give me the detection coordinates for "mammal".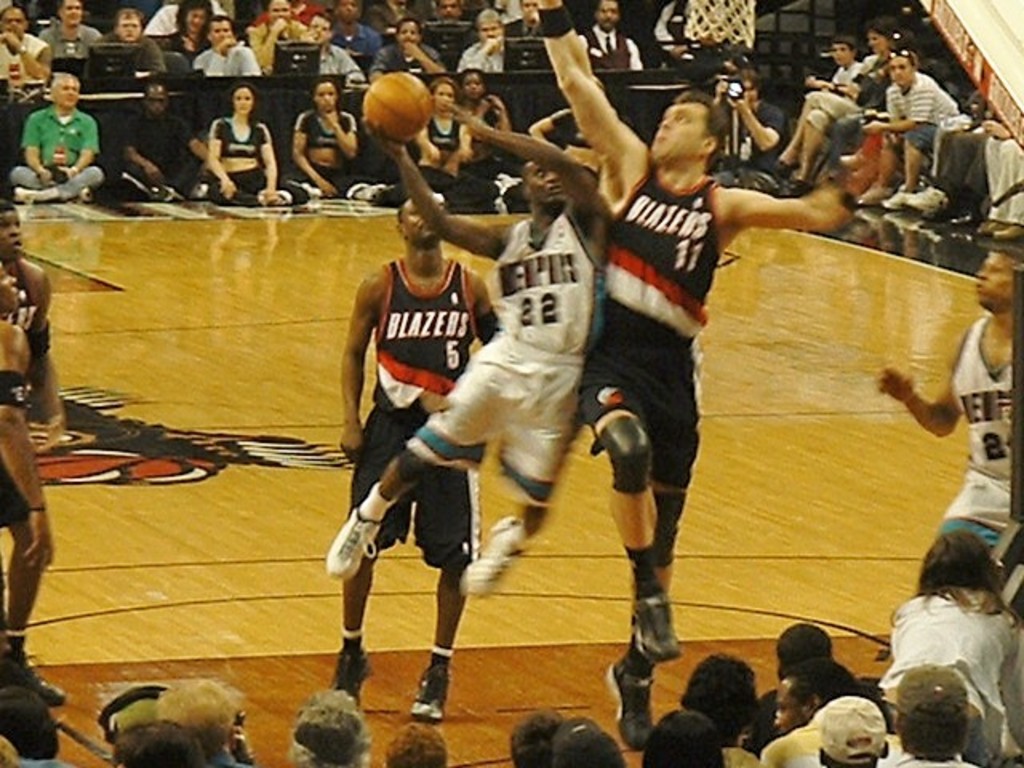
<bbox>674, 648, 755, 739</bbox>.
